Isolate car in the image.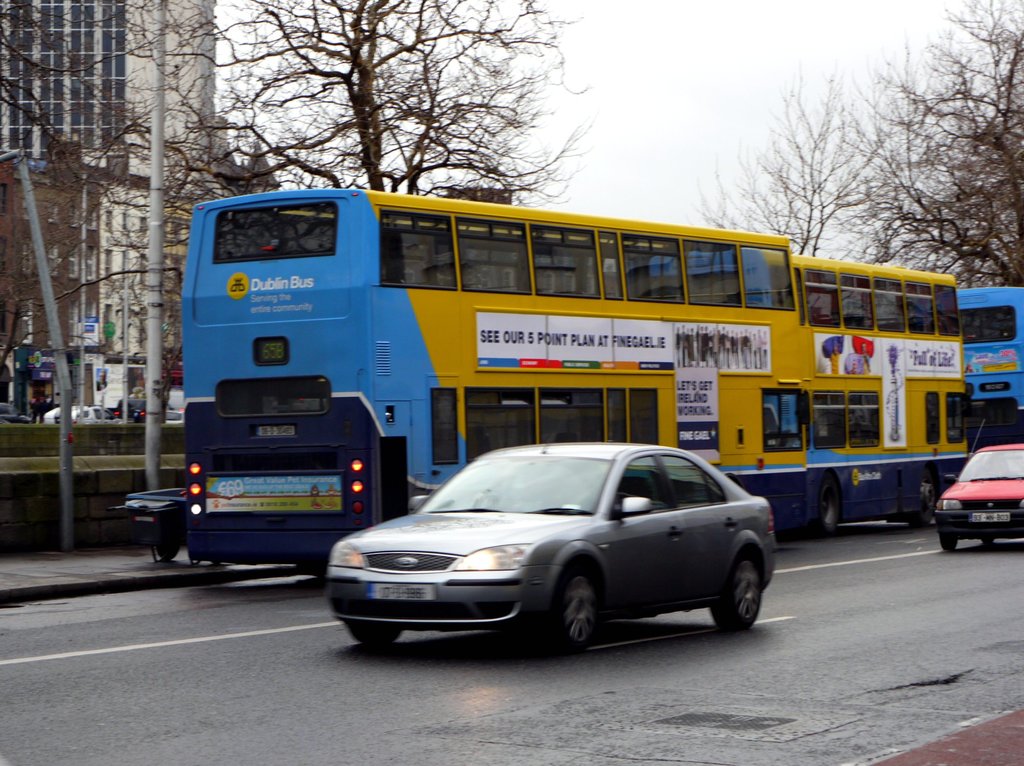
Isolated region: [321, 438, 805, 659].
